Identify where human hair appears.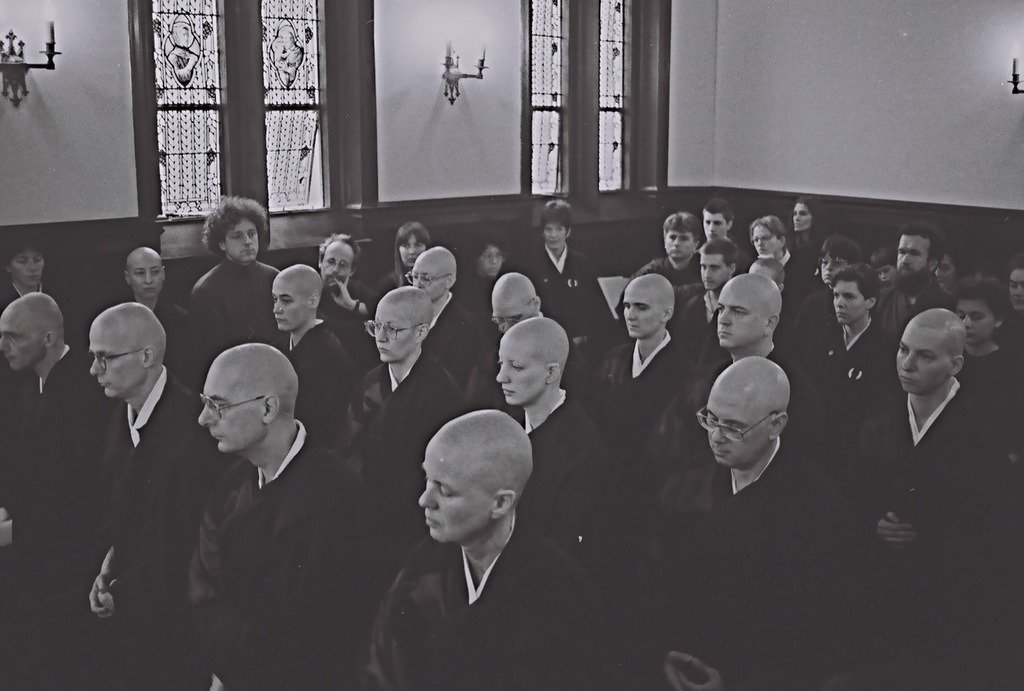
Appears at [791,194,826,240].
